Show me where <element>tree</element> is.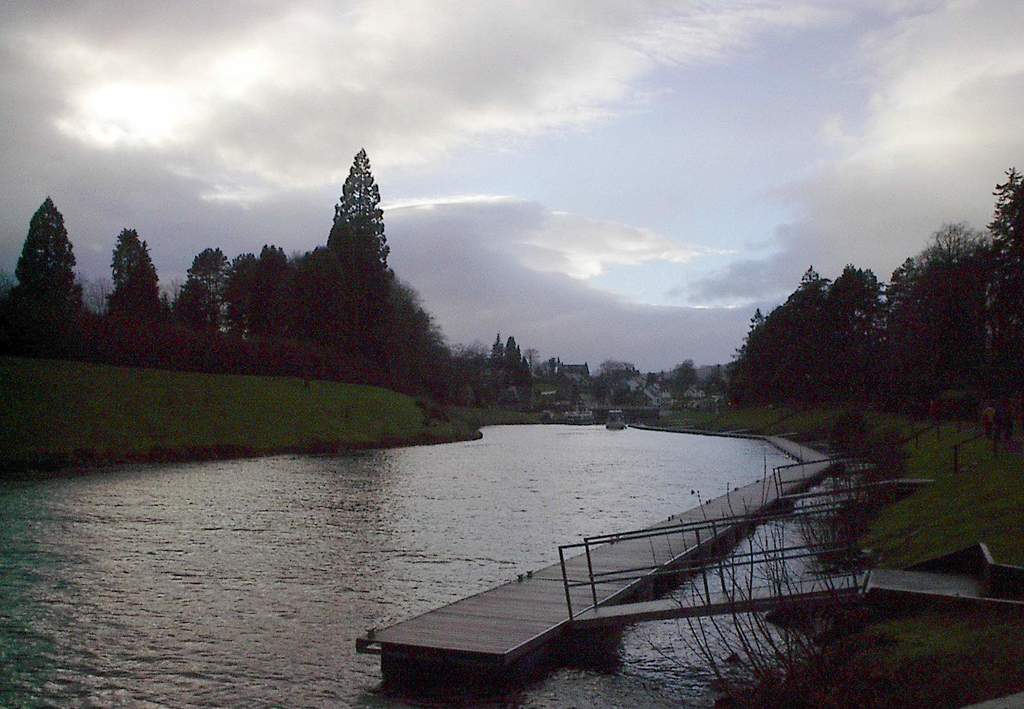
<element>tree</element> is at pyautogui.locateOnScreen(188, 242, 243, 354).
